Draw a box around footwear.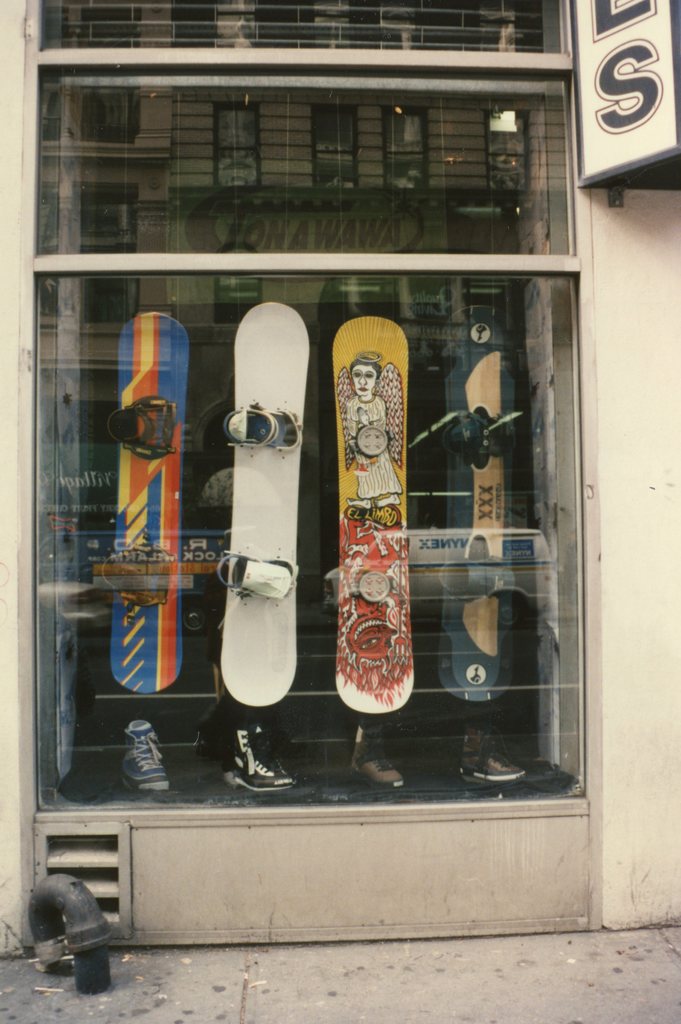
445:560:561:602.
